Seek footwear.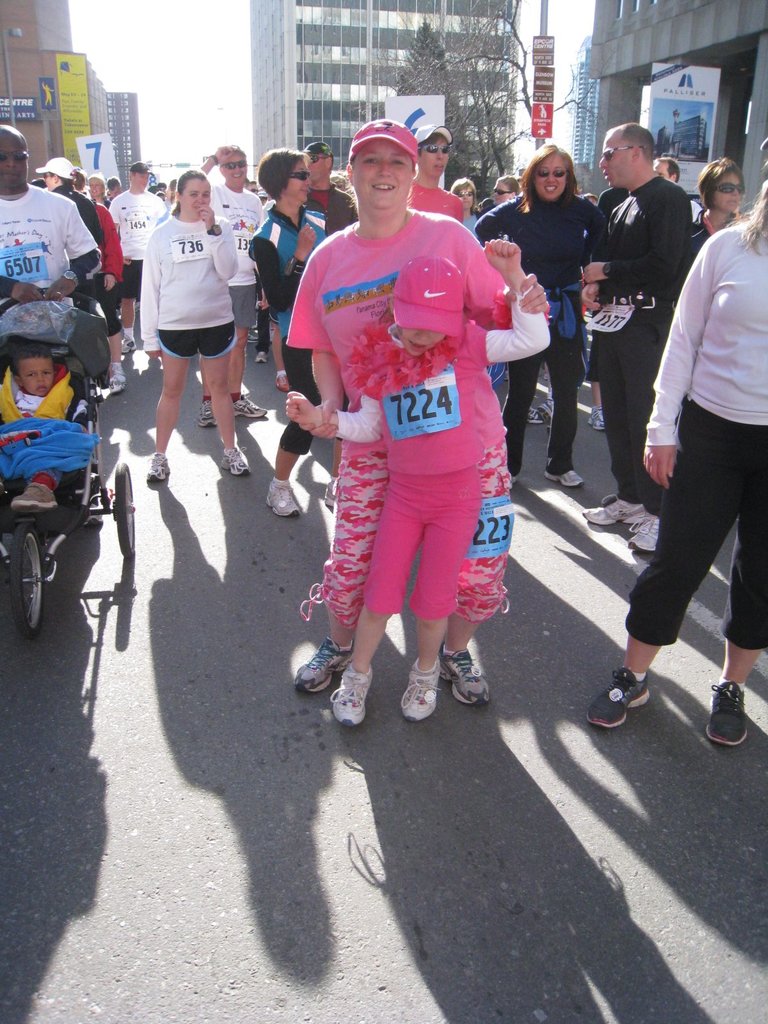
x1=271, y1=328, x2=273, y2=343.
